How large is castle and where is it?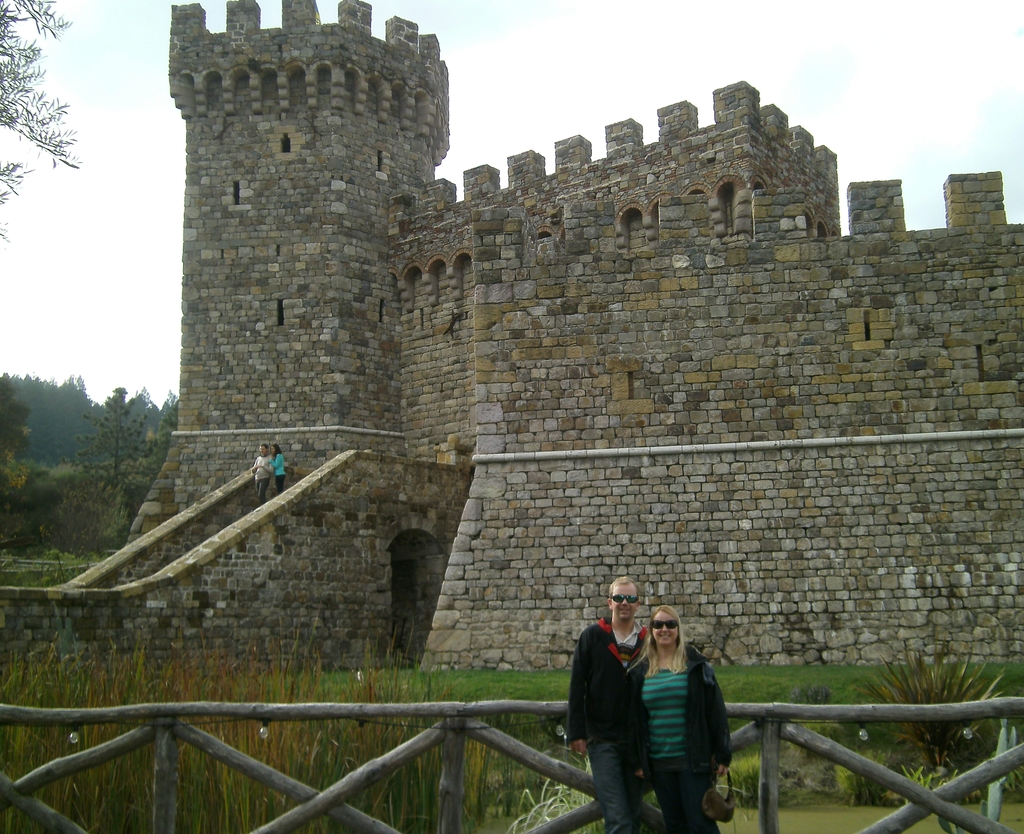
Bounding box: 0 0 1023 687.
